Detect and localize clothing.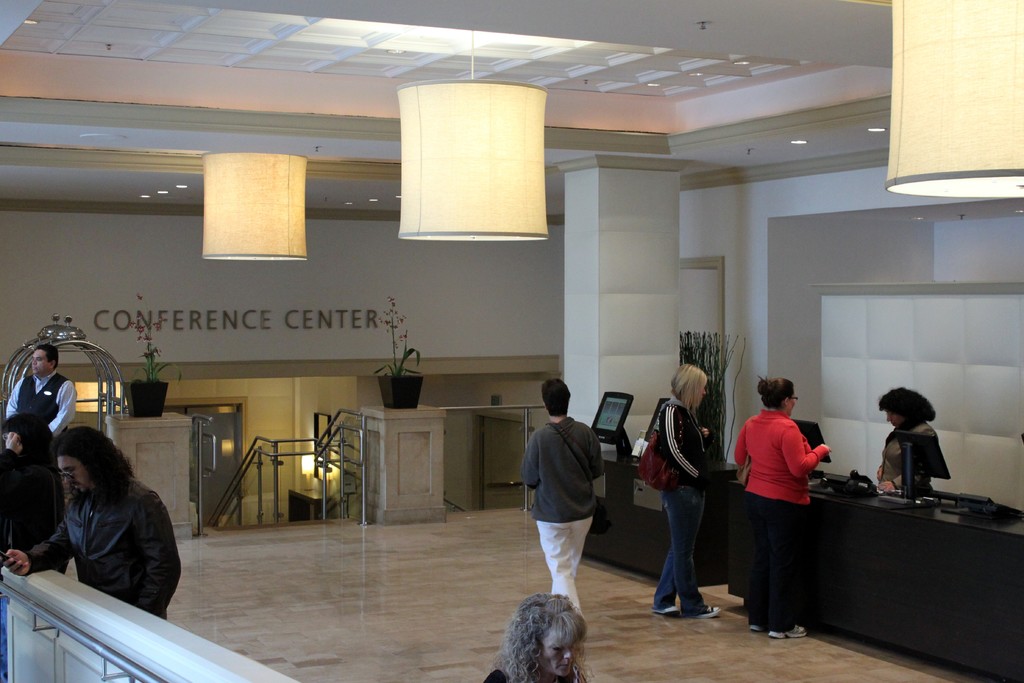
Localized at x1=650, y1=491, x2=712, y2=611.
